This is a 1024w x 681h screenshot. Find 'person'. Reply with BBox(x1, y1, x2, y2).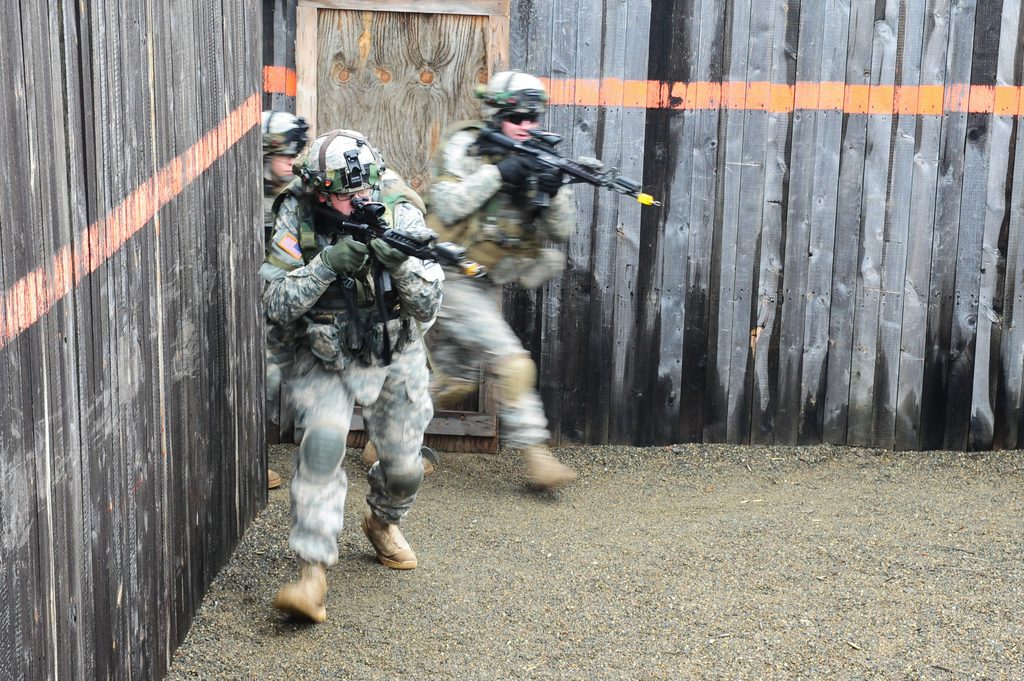
BBox(256, 109, 442, 625).
